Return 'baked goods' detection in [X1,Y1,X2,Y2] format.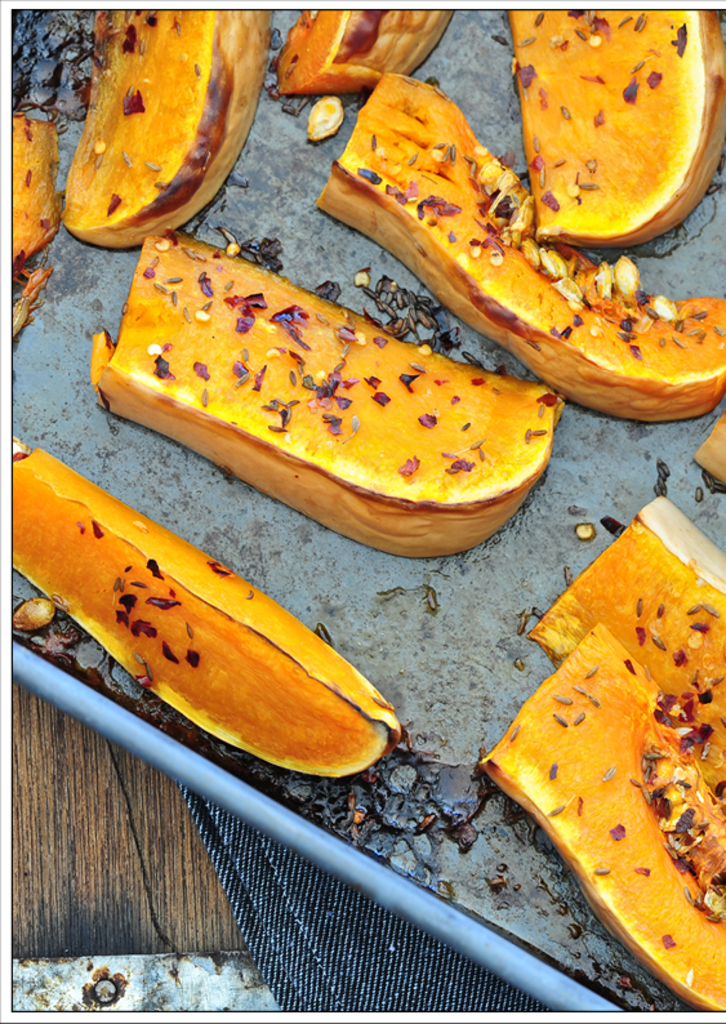
[509,9,725,244].
